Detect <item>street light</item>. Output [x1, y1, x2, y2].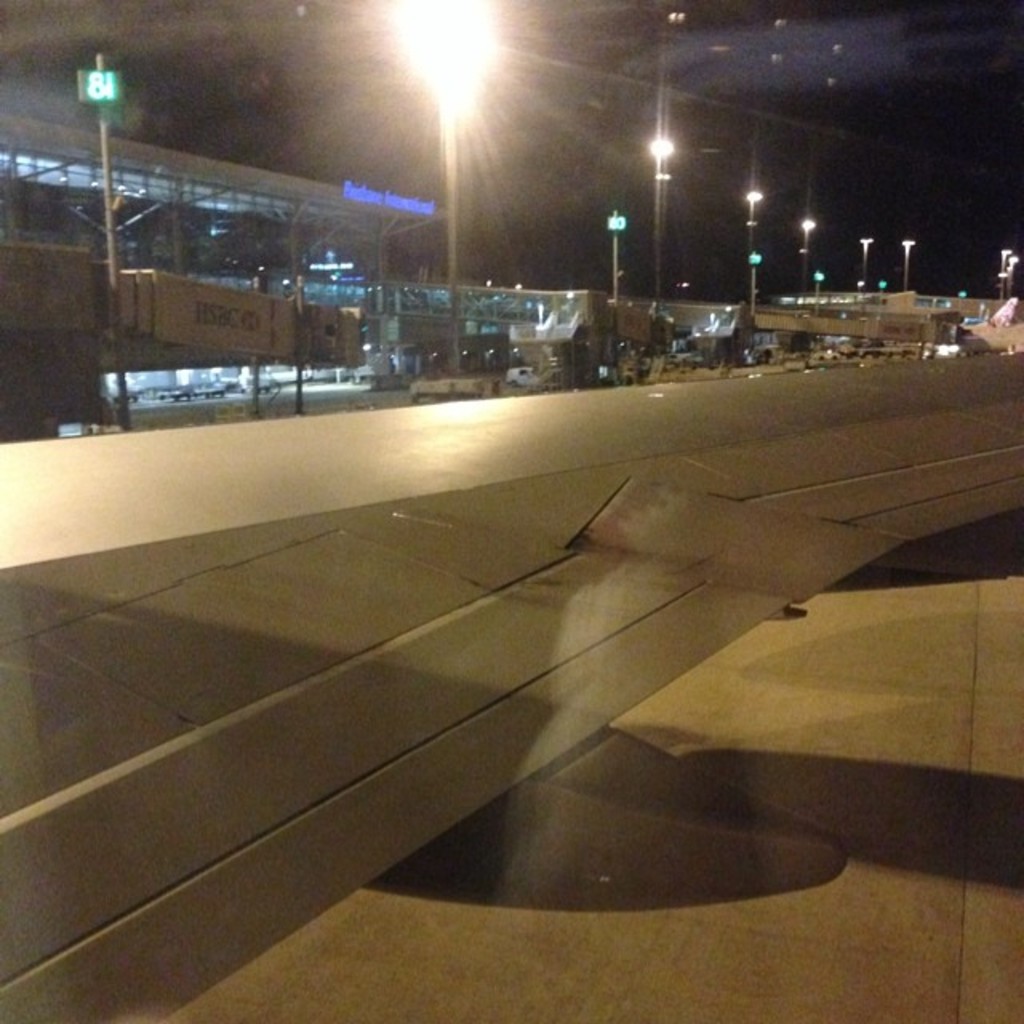
[901, 232, 920, 296].
